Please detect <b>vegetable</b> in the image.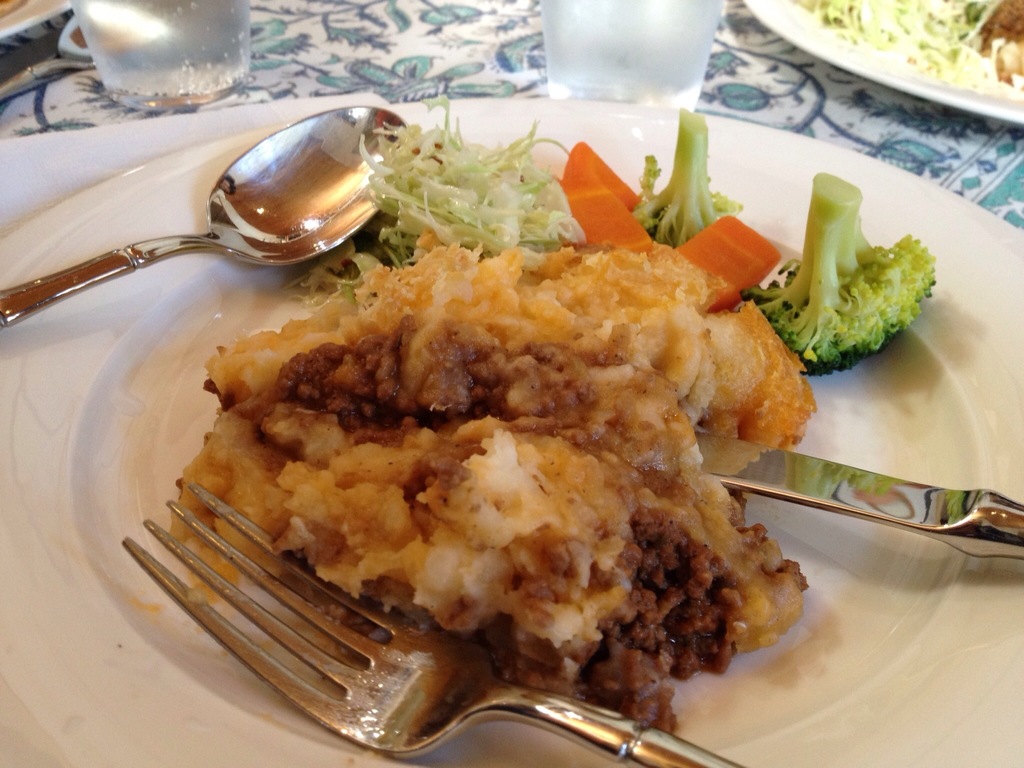
636/106/739/249.
